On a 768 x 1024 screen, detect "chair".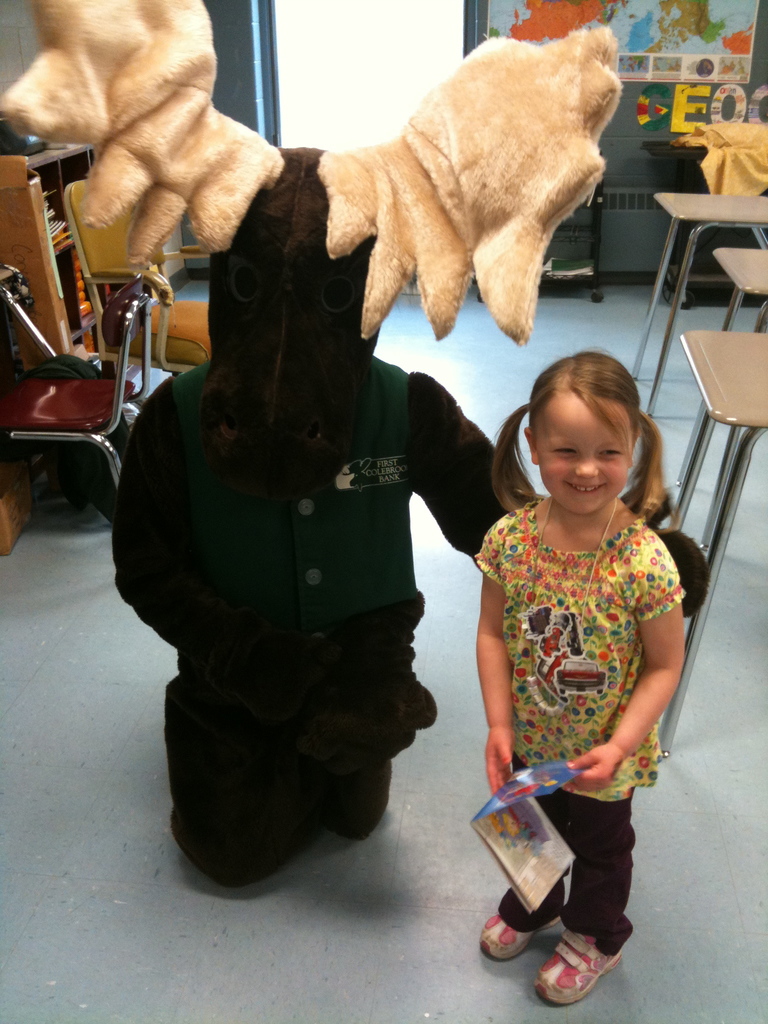
0 270 145 534.
